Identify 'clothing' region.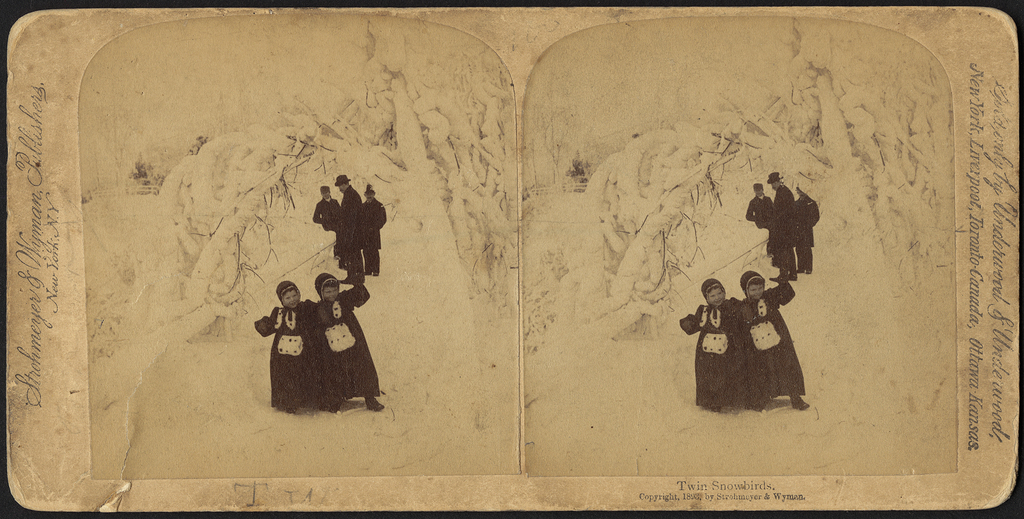
Region: select_region(316, 197, 339, 235).
